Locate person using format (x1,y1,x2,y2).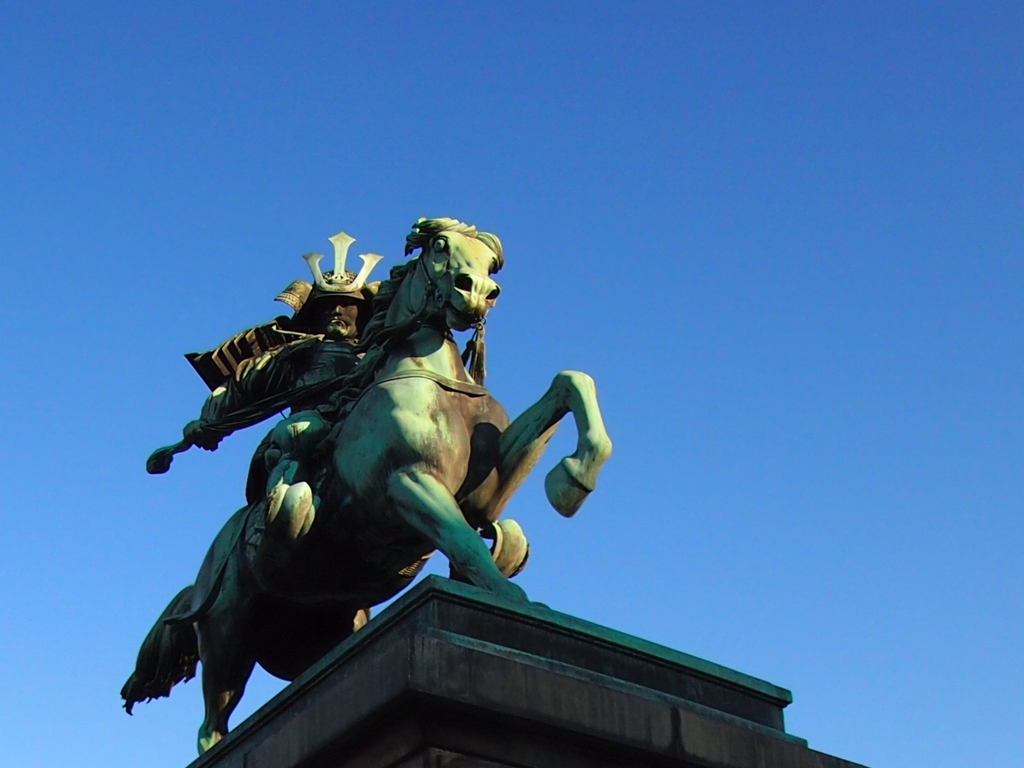
(170,269,385,567).
